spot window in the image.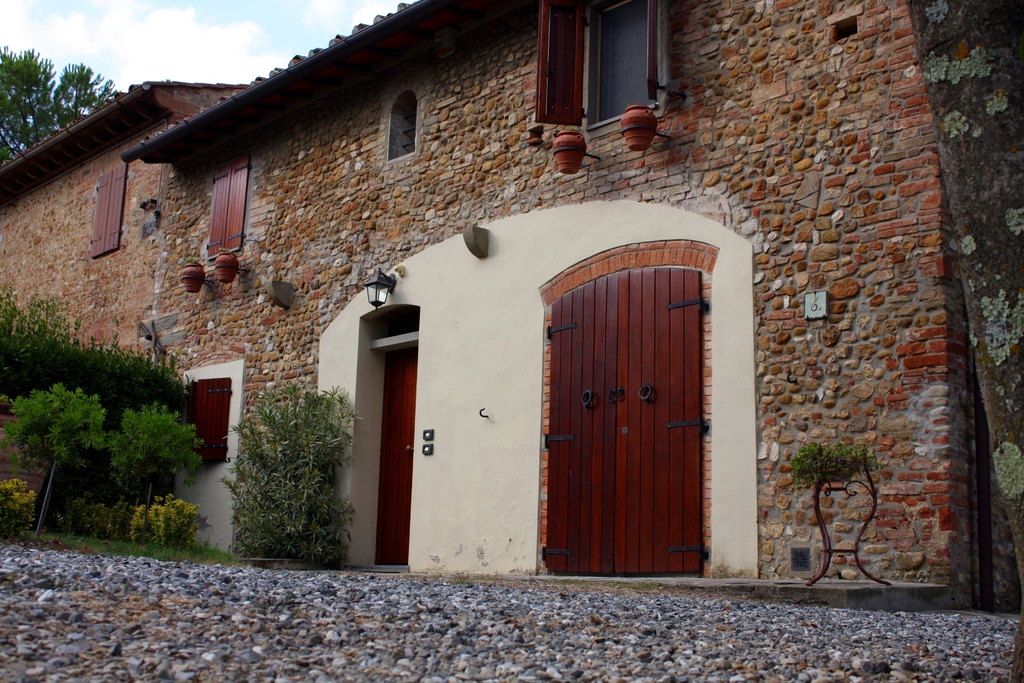
window found at bbox=(388, 92, 420, 157).
